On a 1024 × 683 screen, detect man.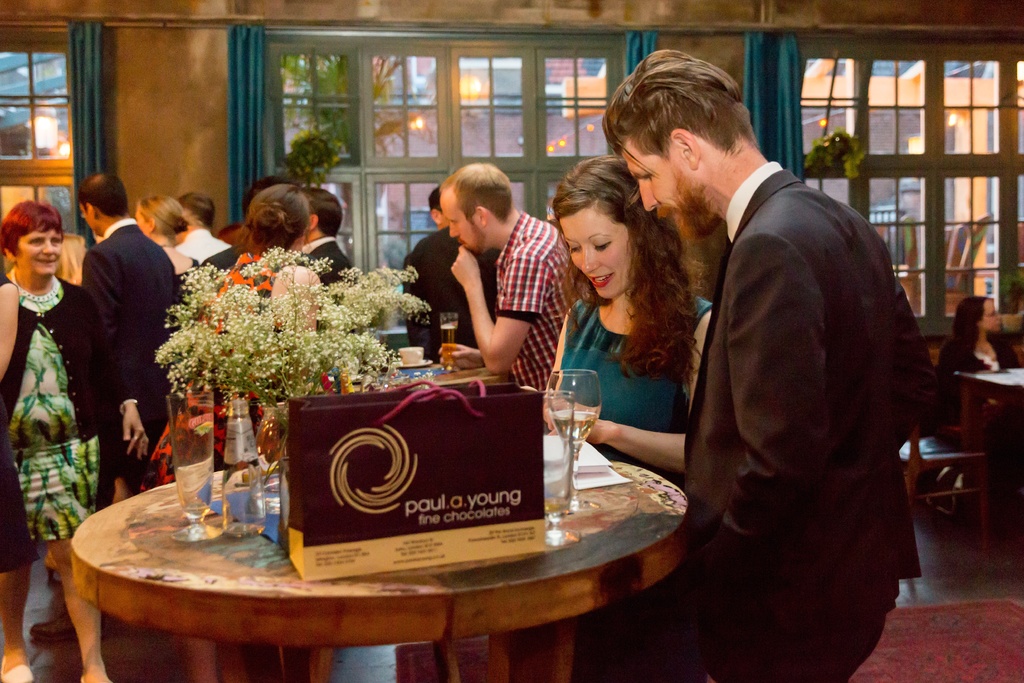
x1=403, y1=188, x2=497, y2=357.
